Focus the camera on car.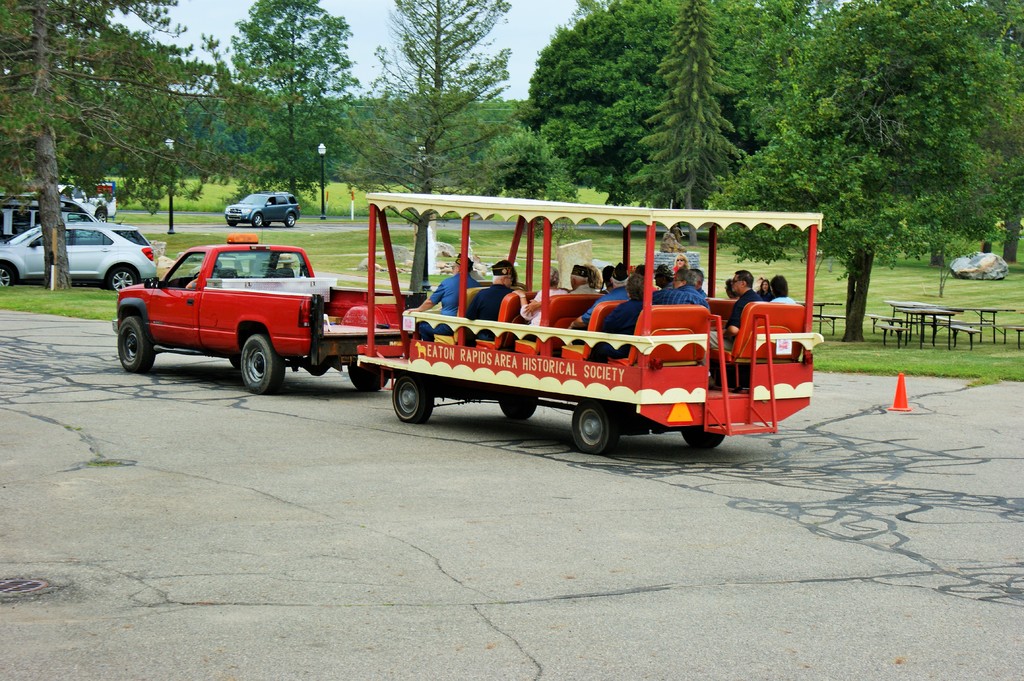
Focus region: [0, 217, 160, 285].
